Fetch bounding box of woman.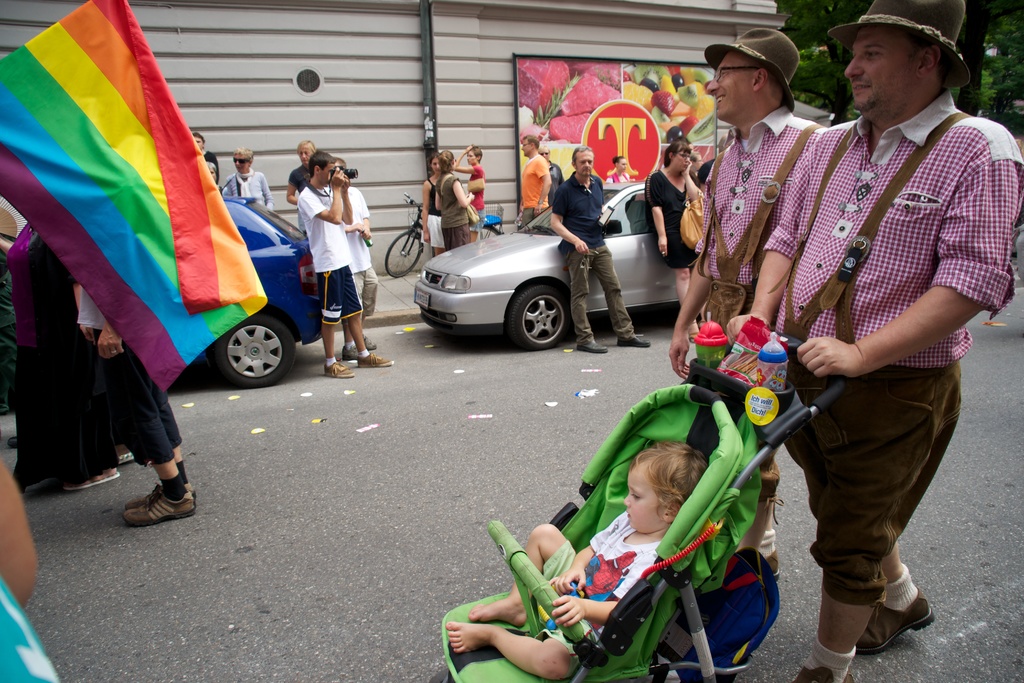
Bbox: bbox=[421, 149, 442, 266].
